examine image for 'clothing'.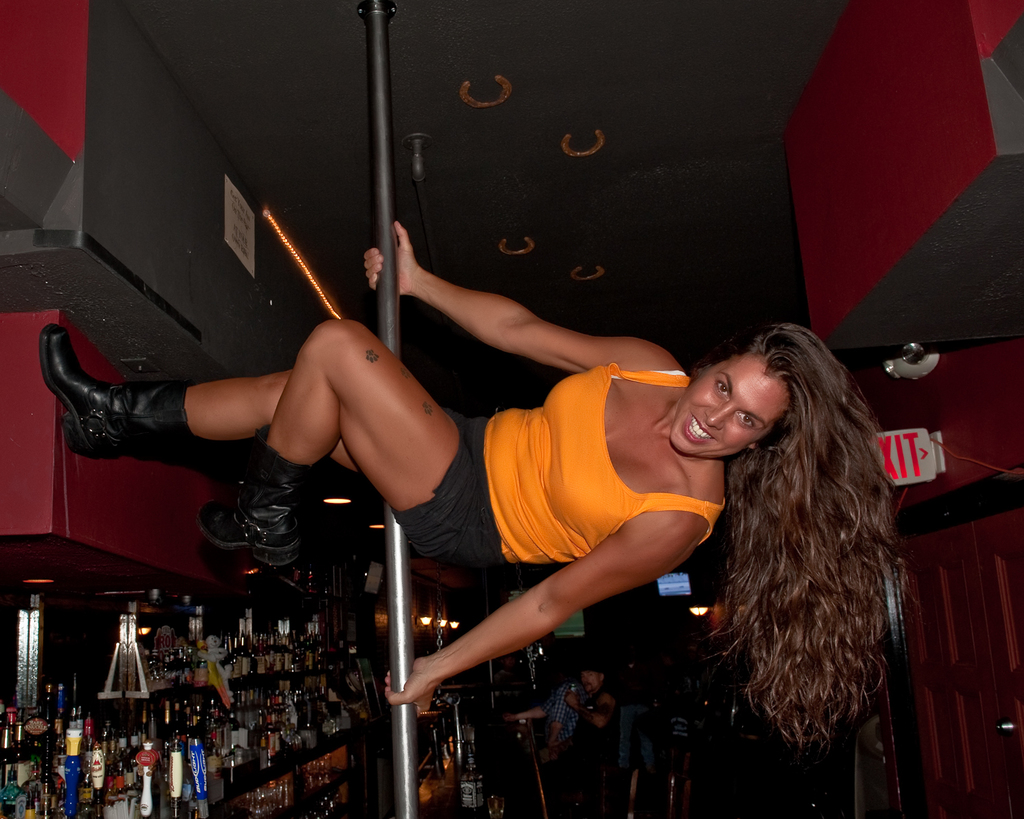
Examination result: <region>539, 680, 584, 745</region>.
